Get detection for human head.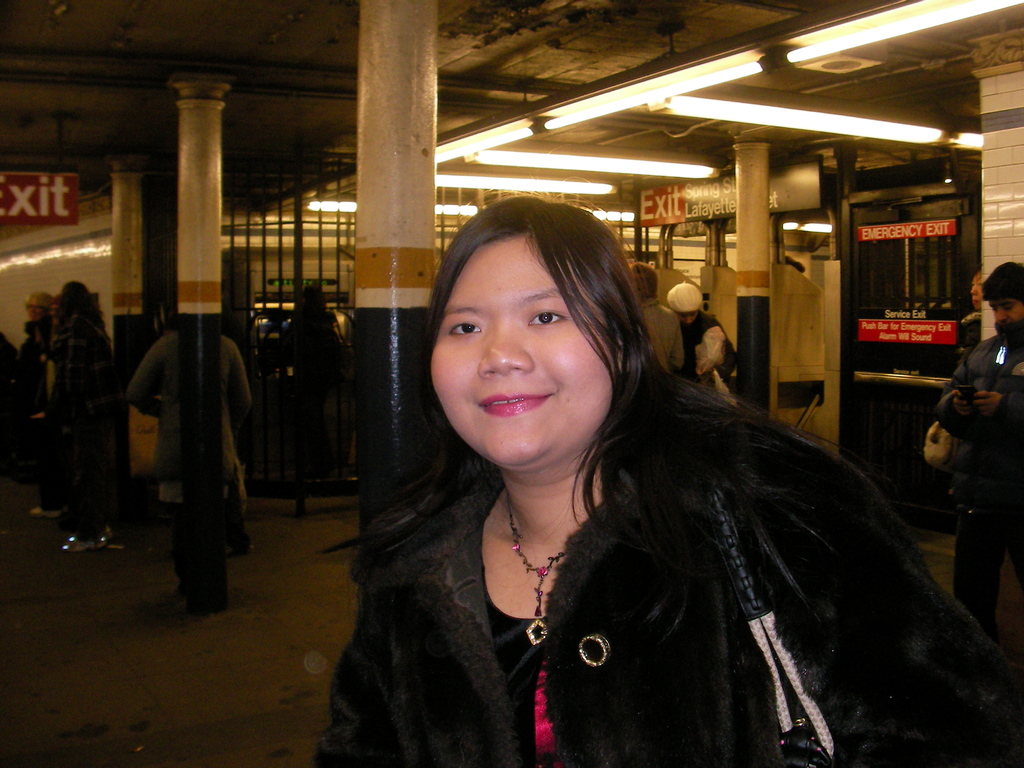
Detection: l=413, t=192, r=648, b=434.
